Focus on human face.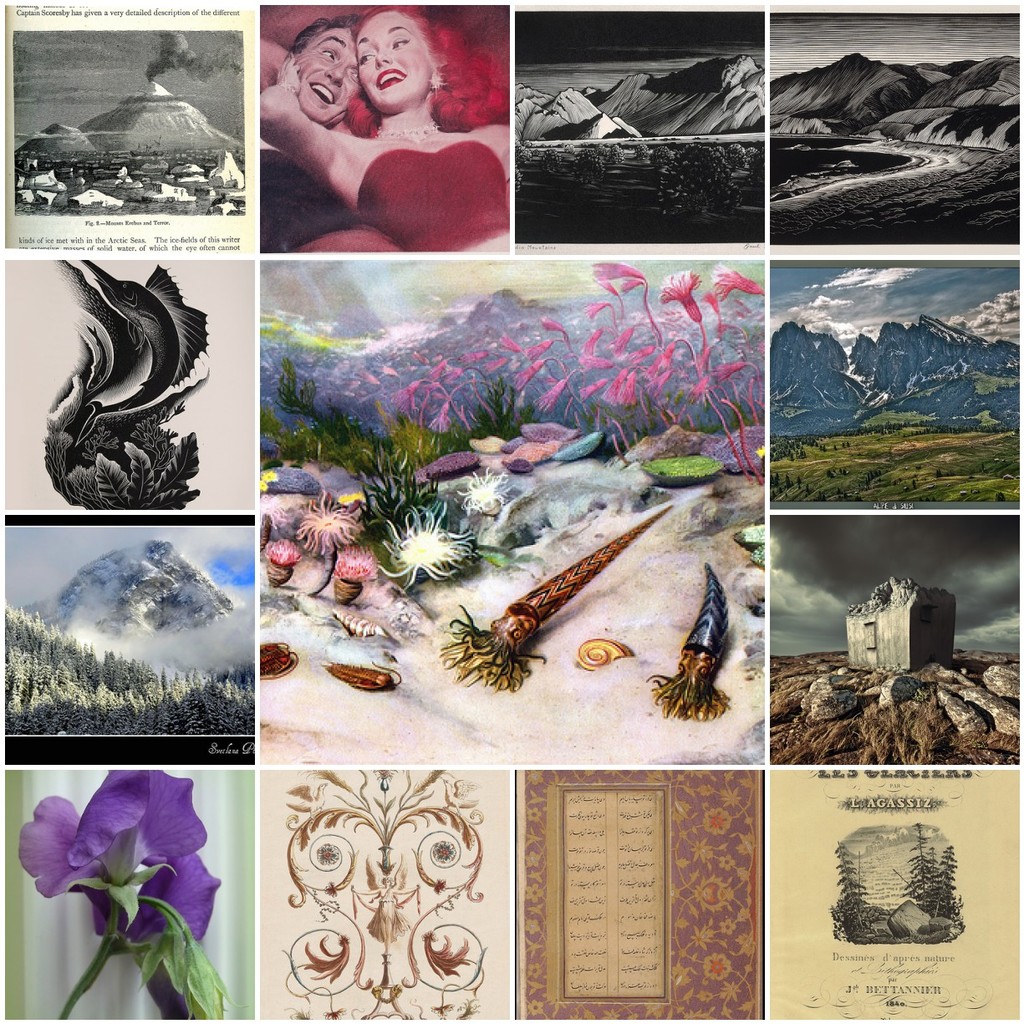
Focused at select_region(359, 9, 434, 116).
